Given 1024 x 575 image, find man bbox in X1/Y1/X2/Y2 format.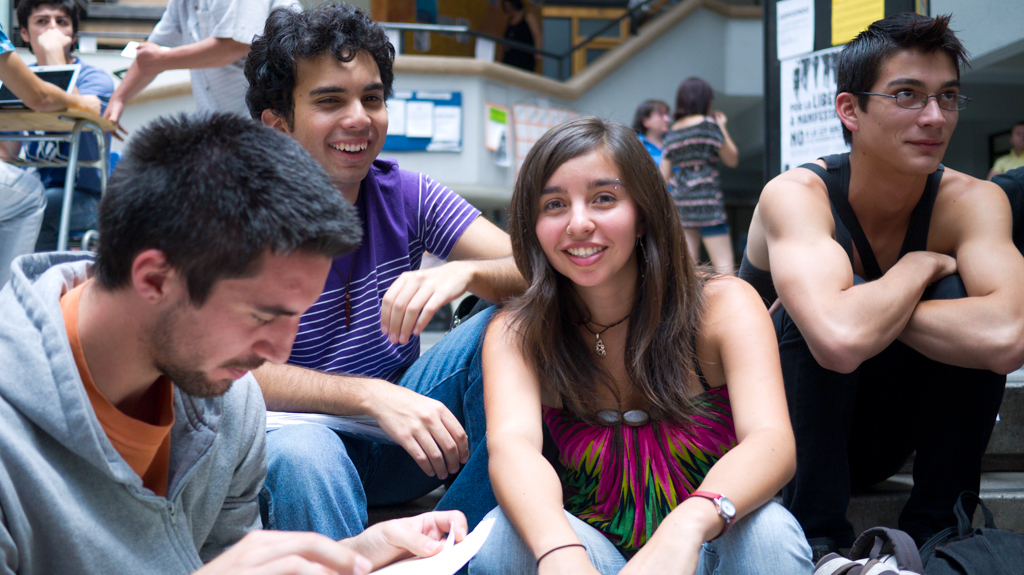
80/0/330/139.
